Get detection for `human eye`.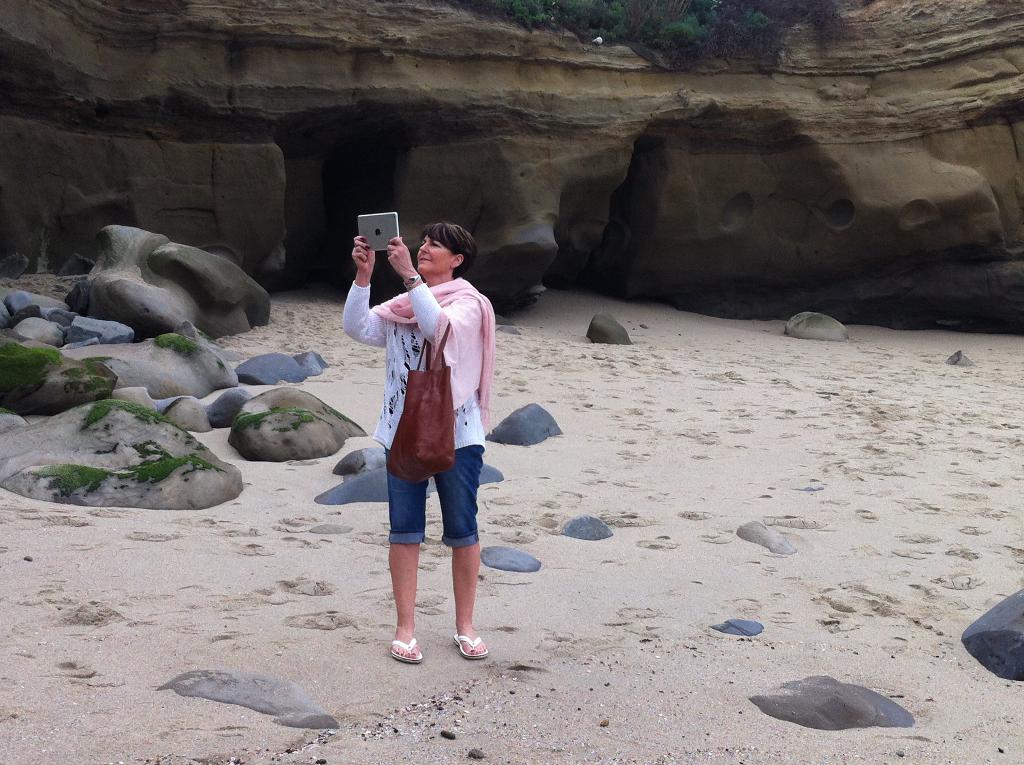
Detection: (x1=429, y1=242, x2=440, y2=248).
